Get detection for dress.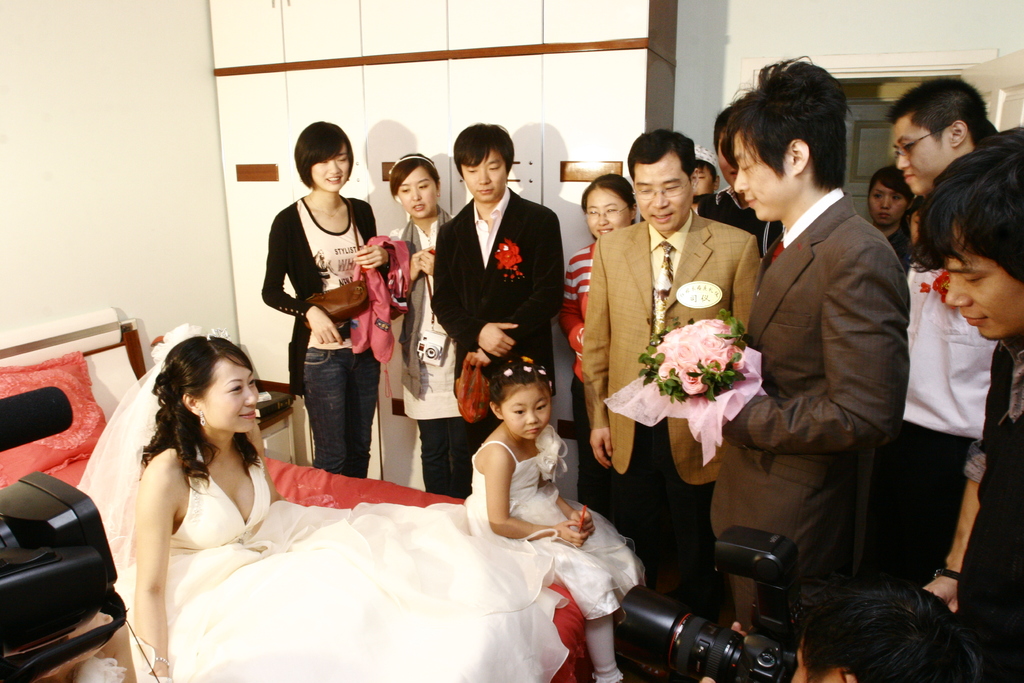
Detection: <region>147, 381, 611, 676</region>.
